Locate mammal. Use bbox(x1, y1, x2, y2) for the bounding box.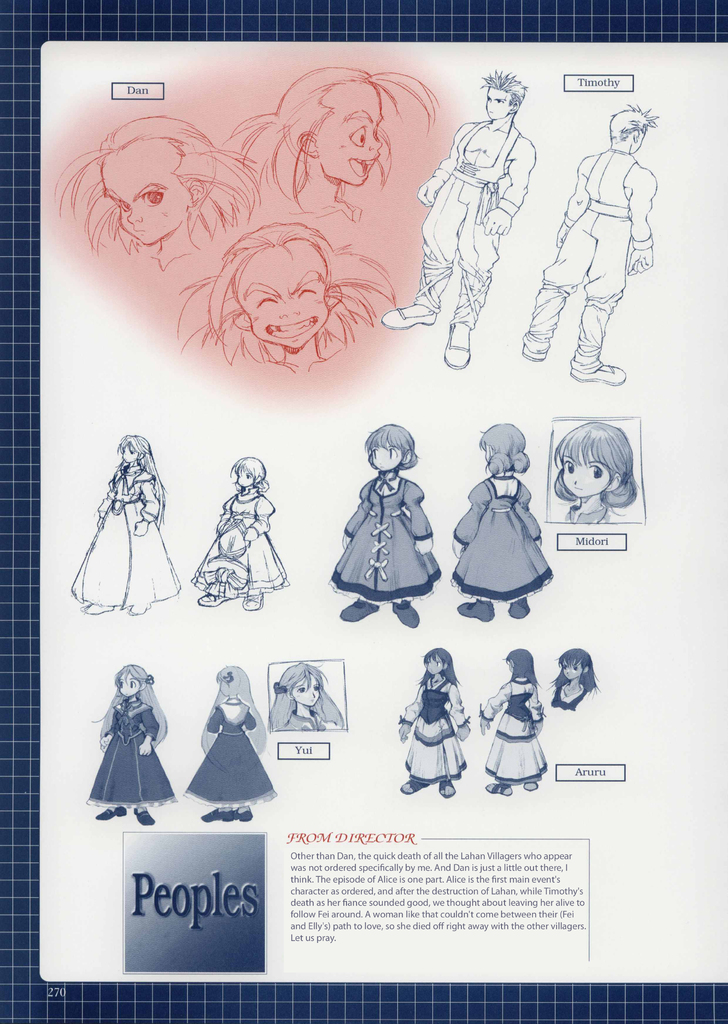
bbox(383, 67, 537, 371).
